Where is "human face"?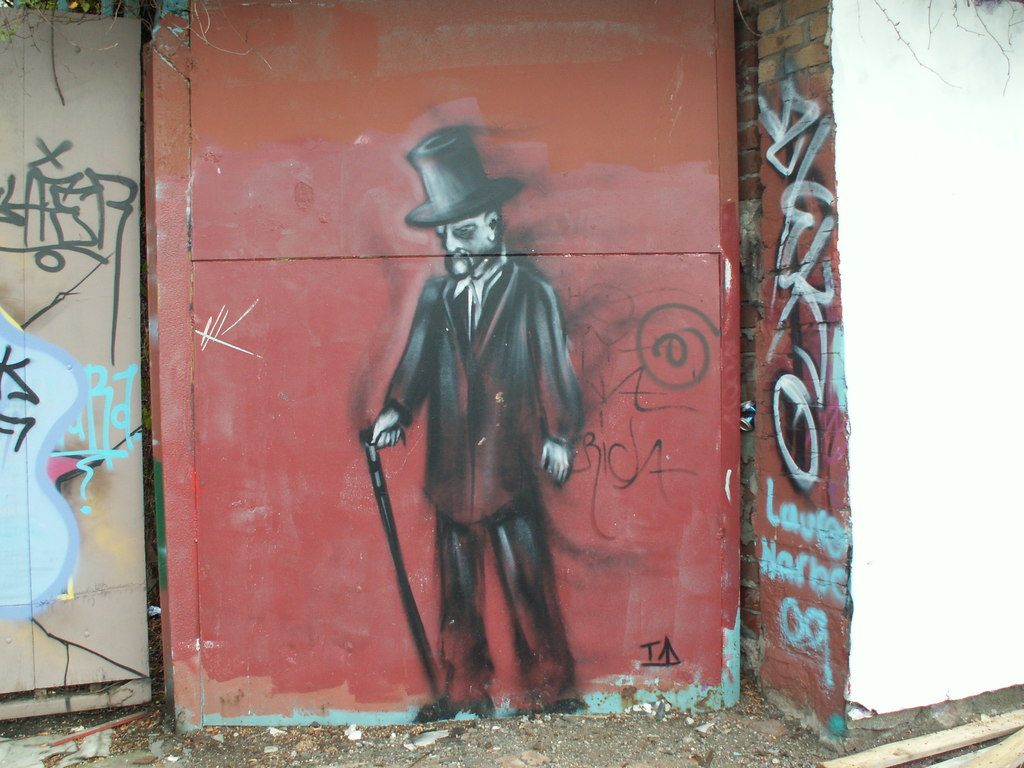
bbox(436, 211, 488, 275).
